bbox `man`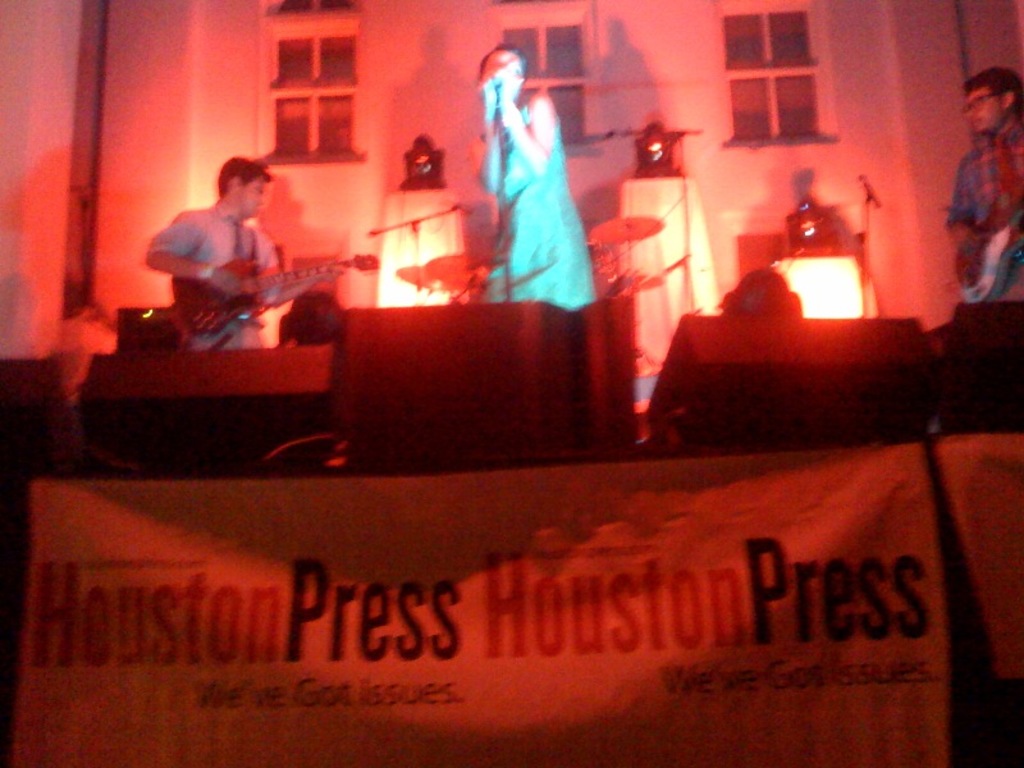
(x1=942, y1=64, x2=1023, y2=298)
